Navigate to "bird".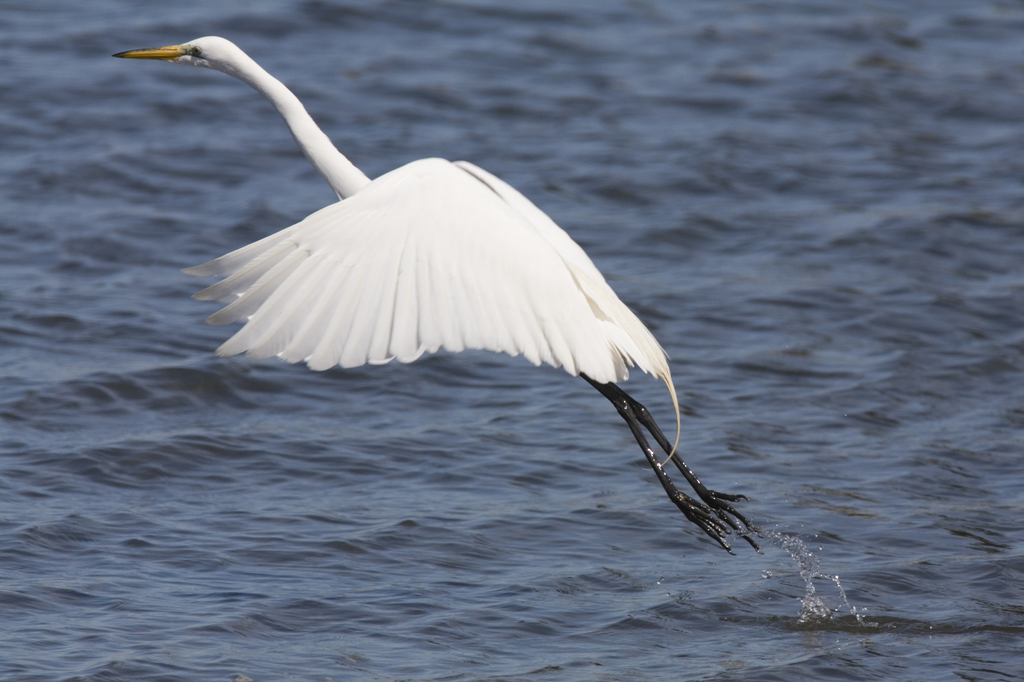
Navigation target: crop(192, 127, 755, 536).
